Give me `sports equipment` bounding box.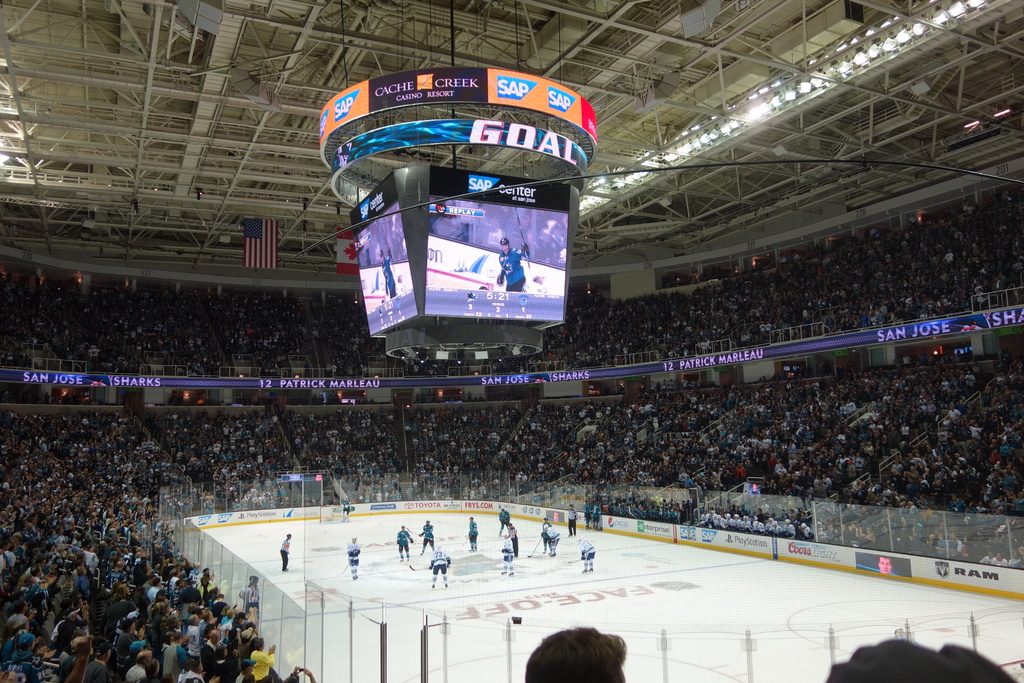
499 239 509 251.
